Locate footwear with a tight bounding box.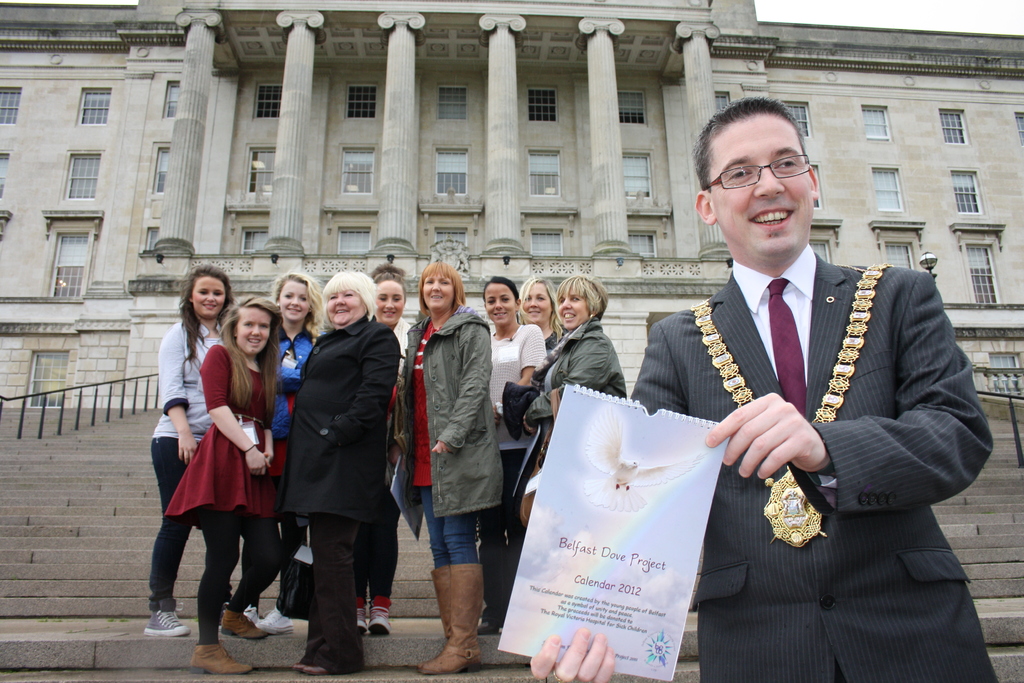
x1=142, y1=599, x2=191, y2=639.
